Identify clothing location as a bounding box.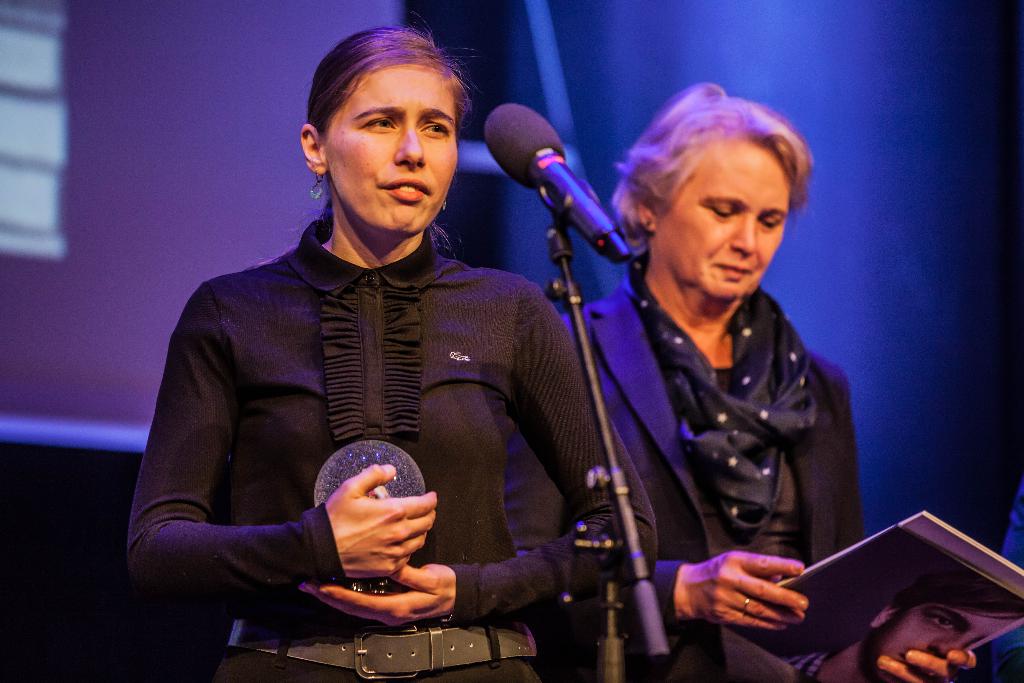
box=[153, 195, 605, 654].
